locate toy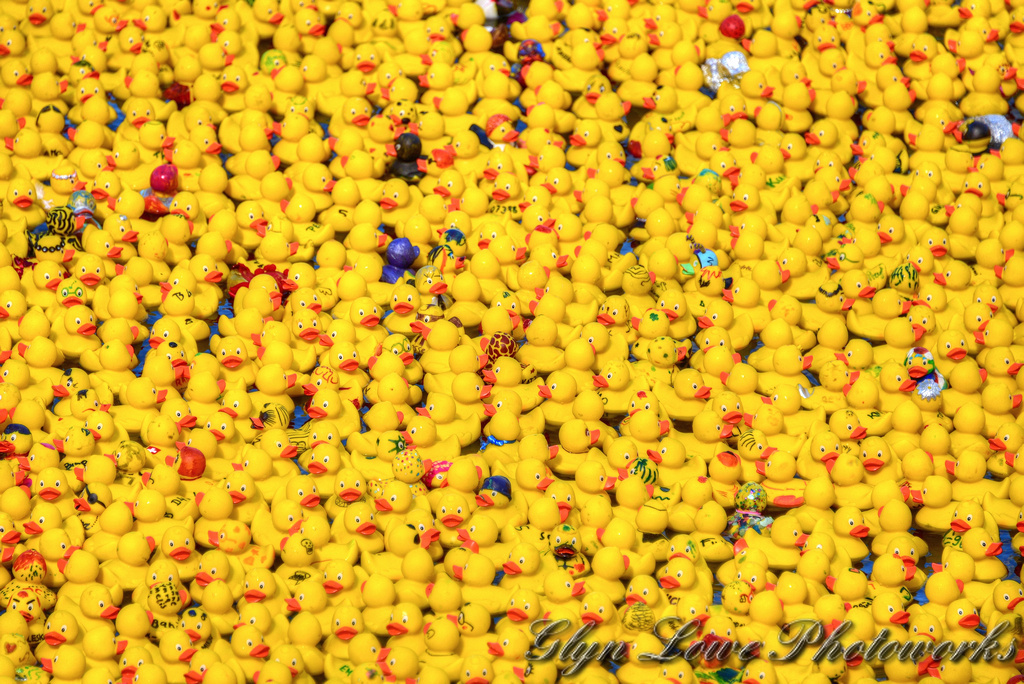
253, 354, 297, 374
